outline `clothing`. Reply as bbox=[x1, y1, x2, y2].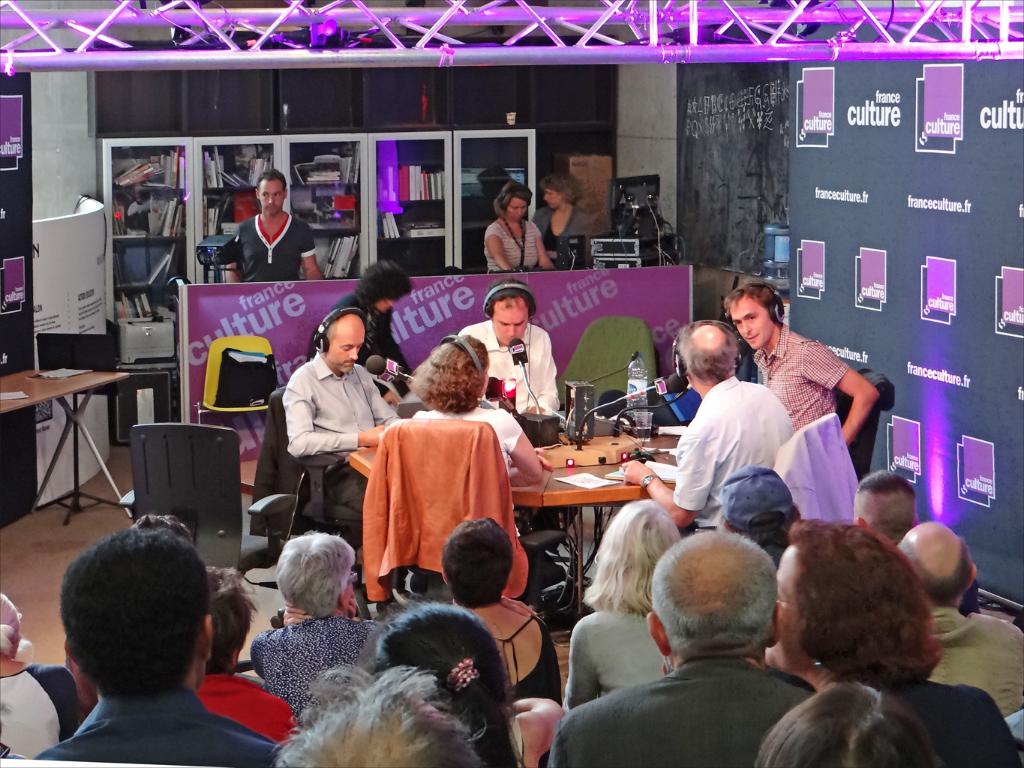
bbox=[329, 291, 405, 362].
